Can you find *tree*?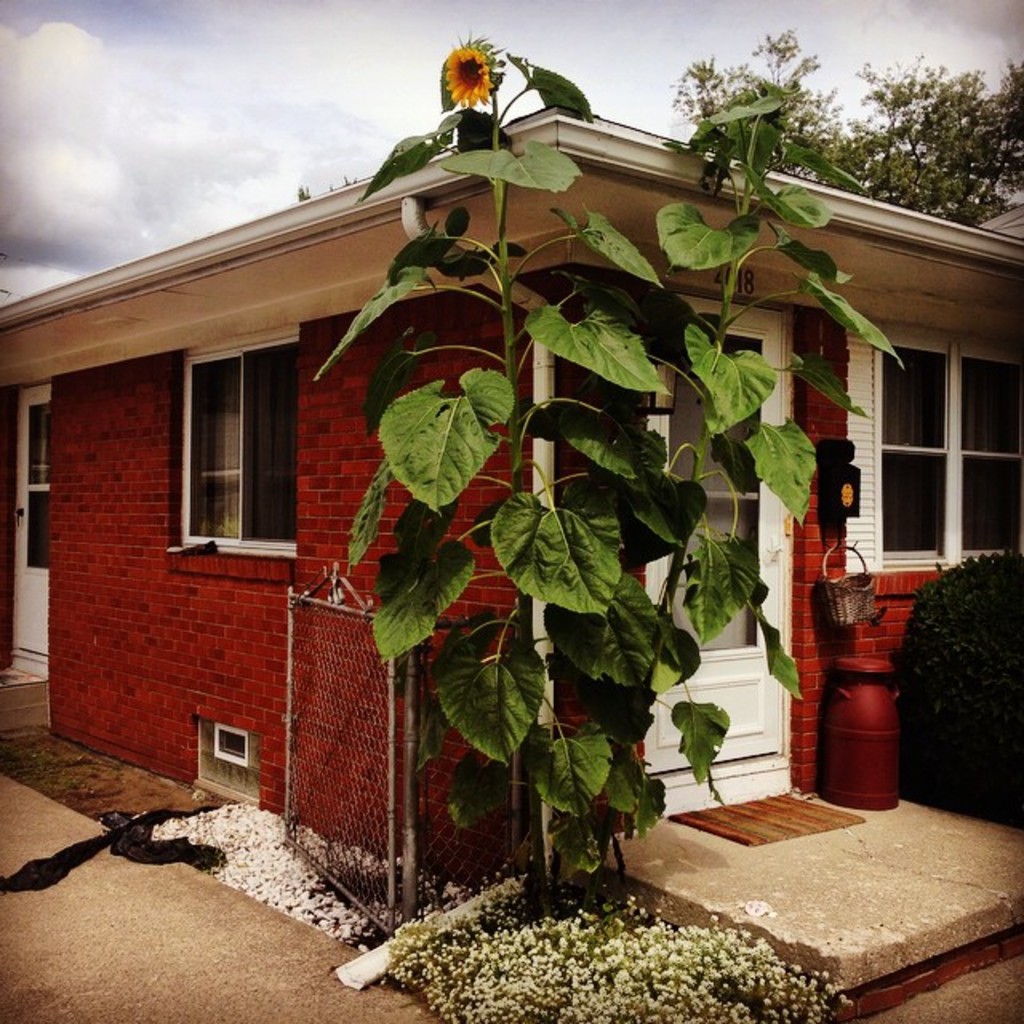
Yes, bounding box: [272, 45, 898, 888].
